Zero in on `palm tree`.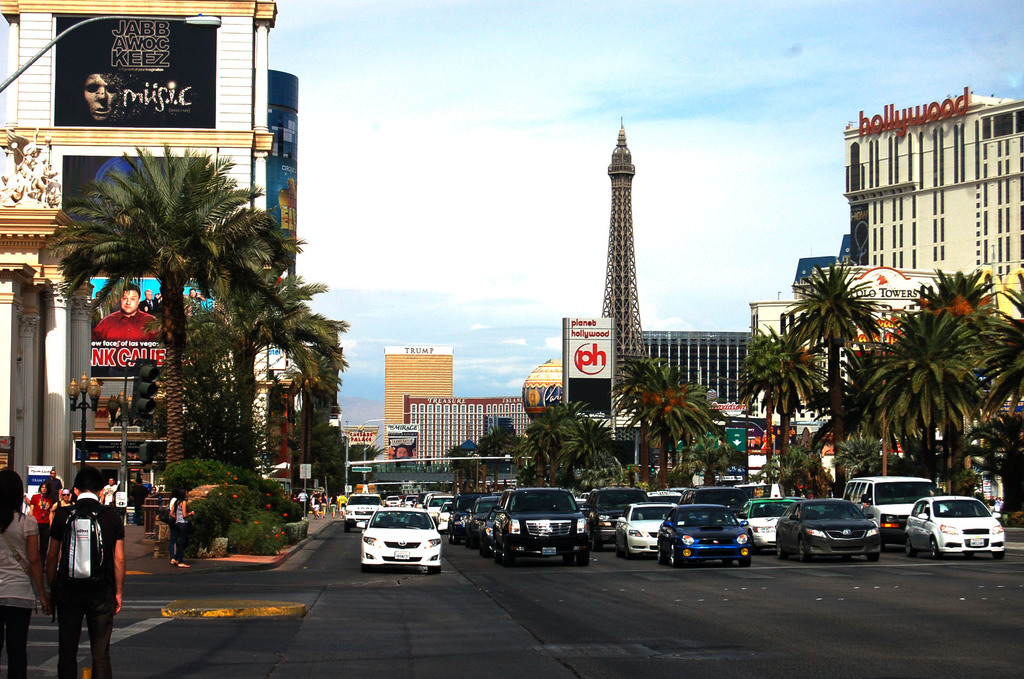
Zeroed in: Rect(871, 288, 1000, 494).
